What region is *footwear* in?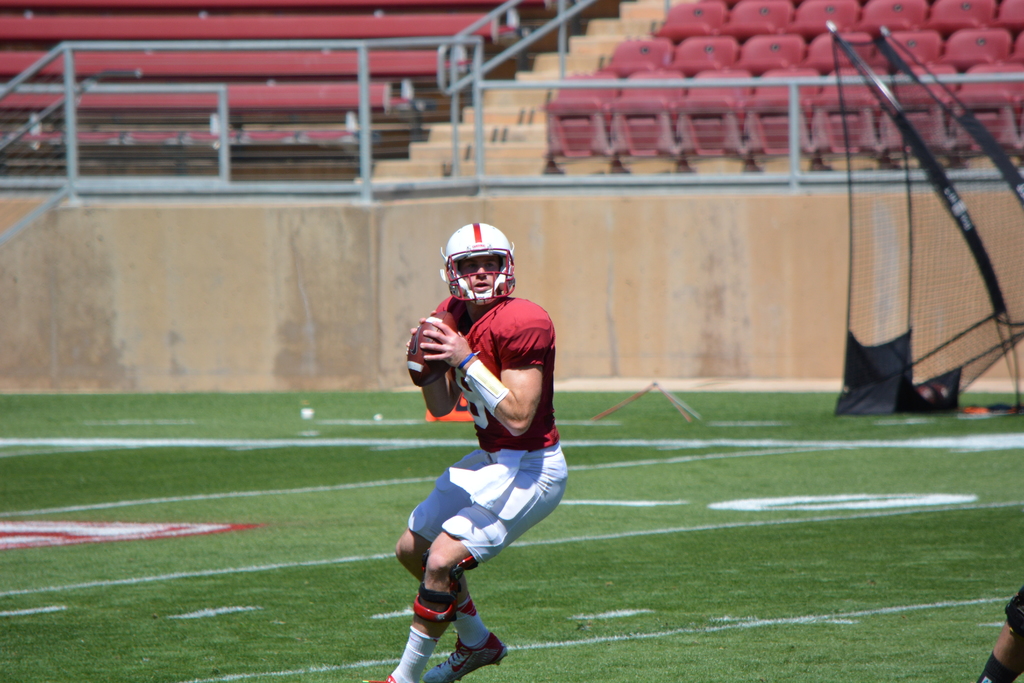
crop(423, 631, 512, 682).
